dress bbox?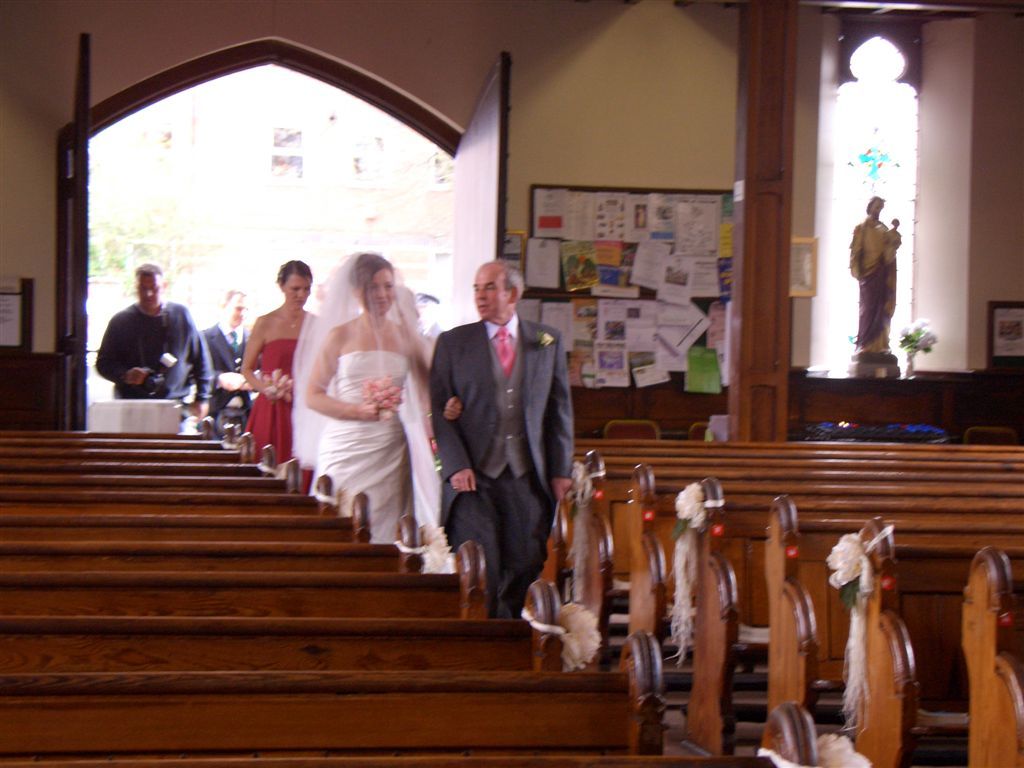
detection(247, 324, 318, 466)
